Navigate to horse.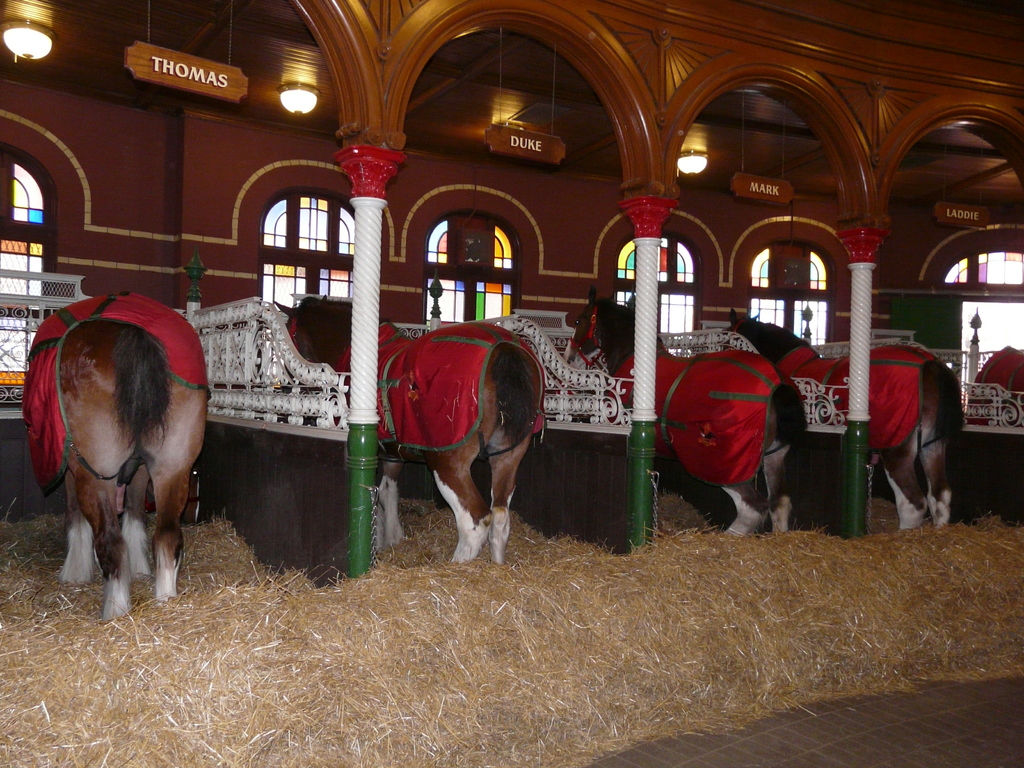
Navigation target: [left=275, top=287, right=536, bottom=569].
